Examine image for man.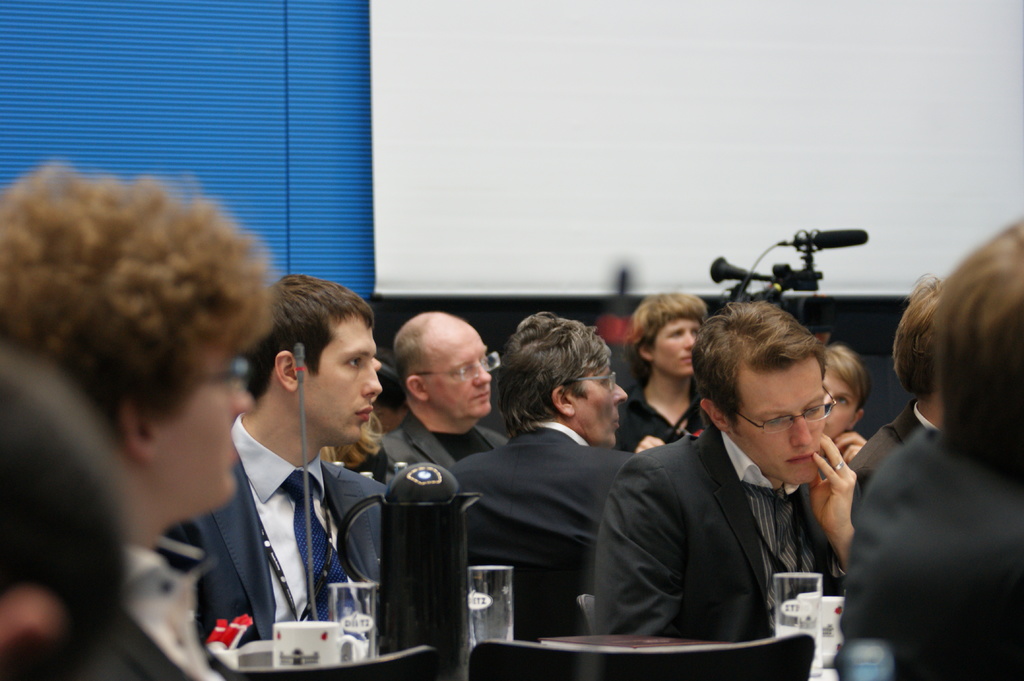
Examination result: 0:157:274:680.
